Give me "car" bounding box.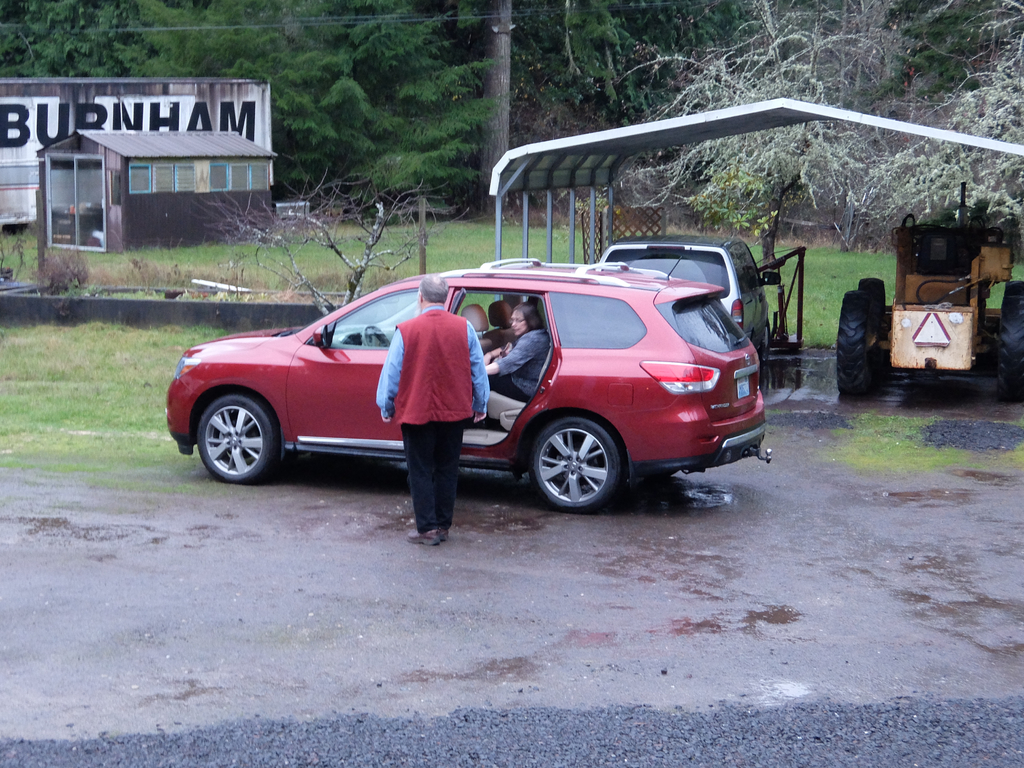
[left=600, top=233, right=772, bottom=355].
